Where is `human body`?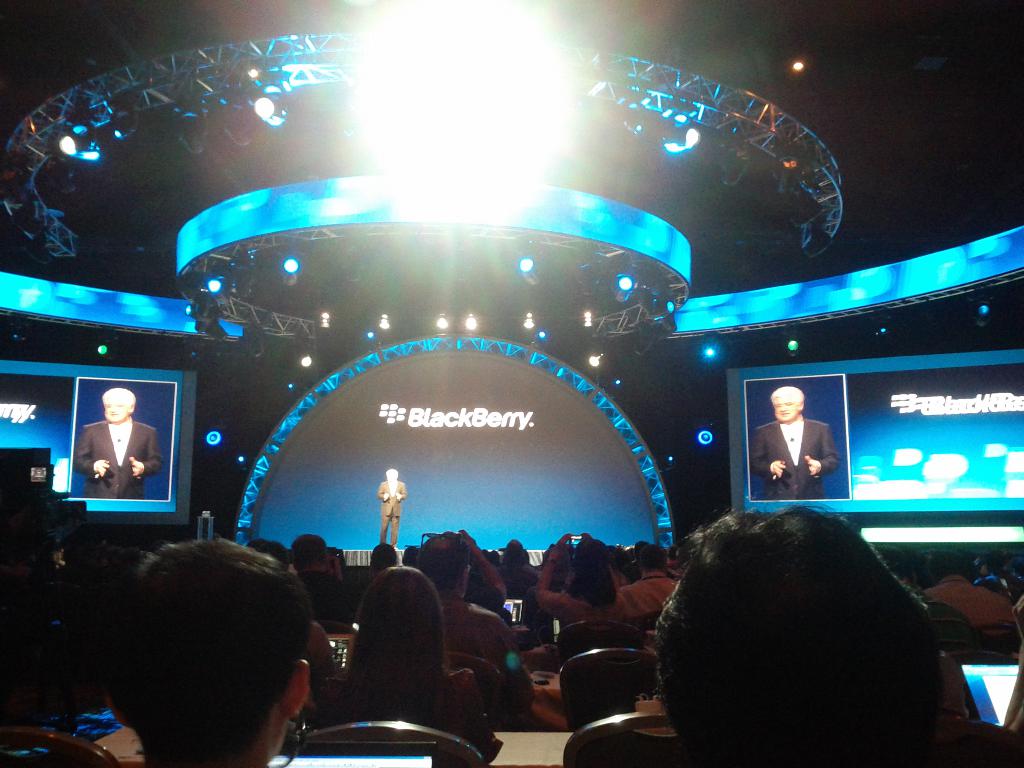
x1=415, y1=533, x2=514, y2=669.
